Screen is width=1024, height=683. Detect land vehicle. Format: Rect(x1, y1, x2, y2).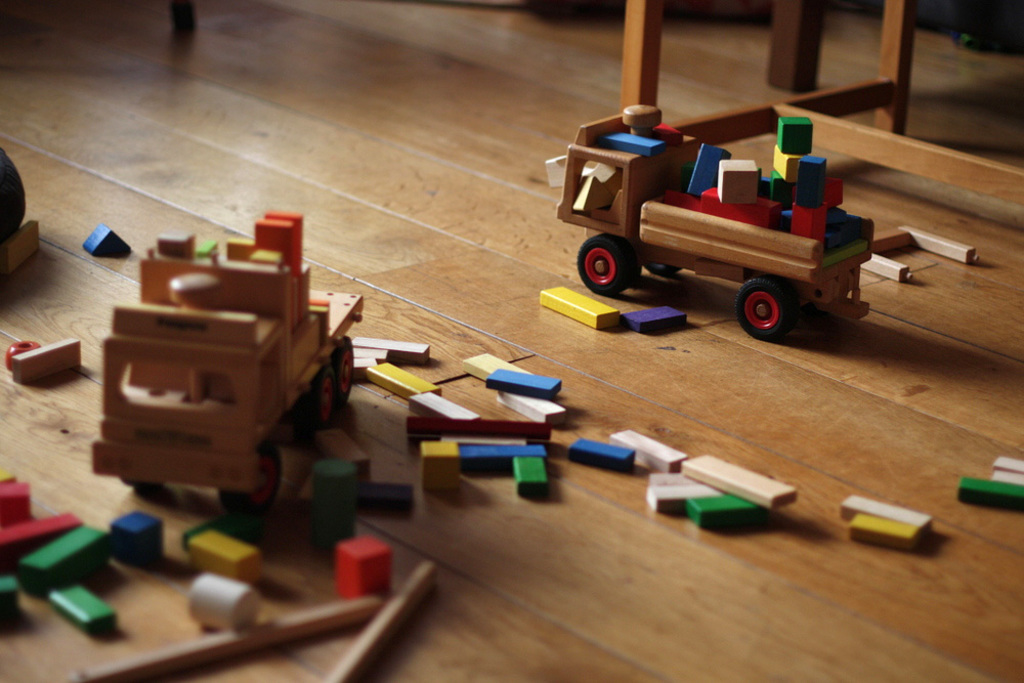
Rect(551, 111, 900, 340).
